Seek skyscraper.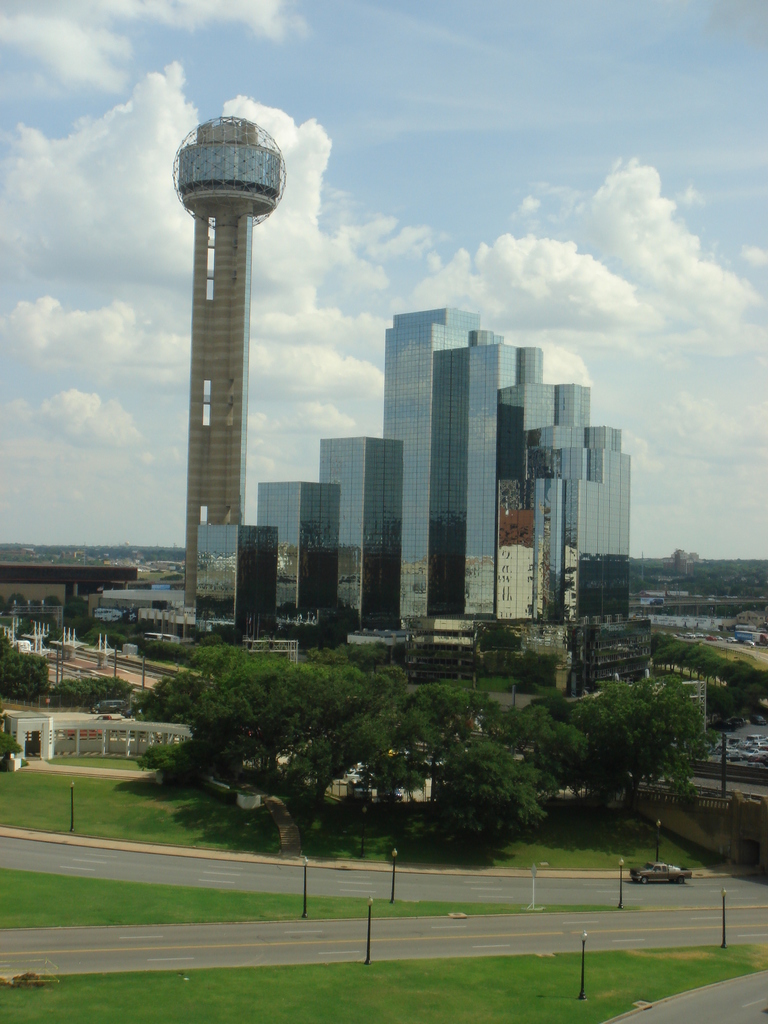
(left=187, top=520, right=278, bottom=651).
